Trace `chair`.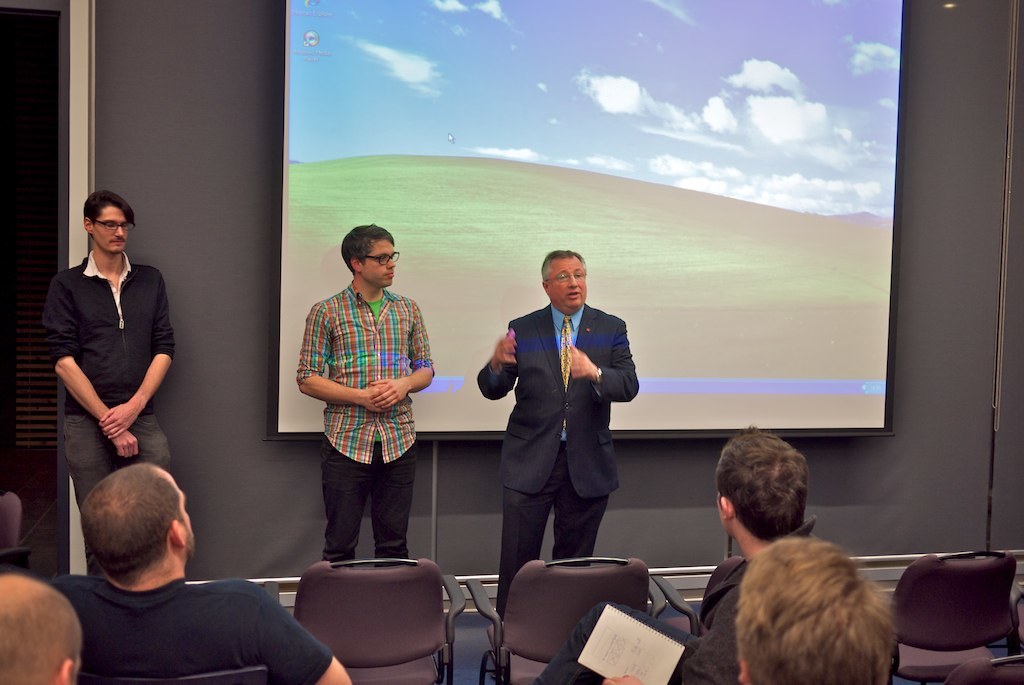
Traced to {"left": 118, "top": 664, "right": 283, "bottom": 684}.
